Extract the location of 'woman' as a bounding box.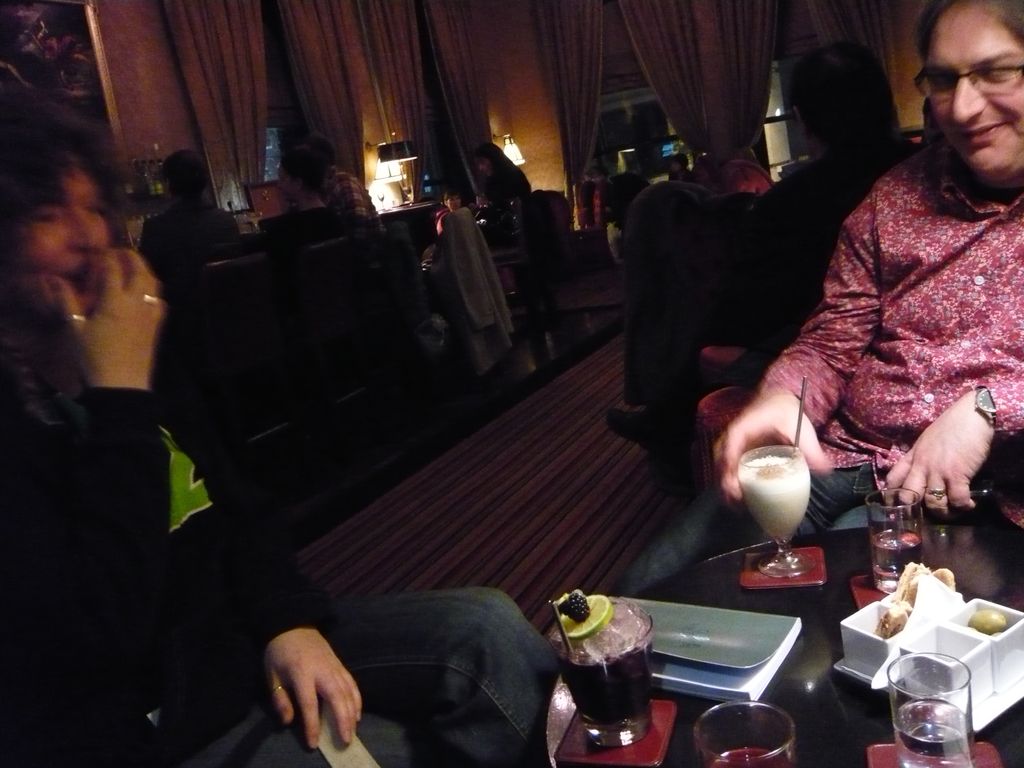
bbox=(0, 85, 564, 767).
